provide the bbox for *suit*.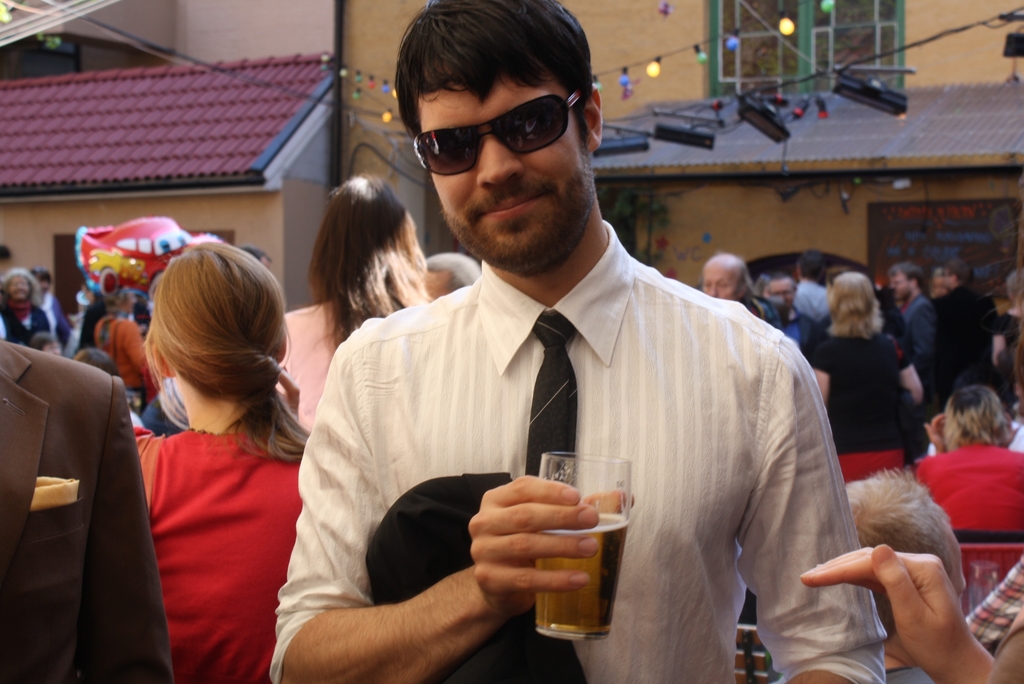
bbox(0, 334, 174, 683).
